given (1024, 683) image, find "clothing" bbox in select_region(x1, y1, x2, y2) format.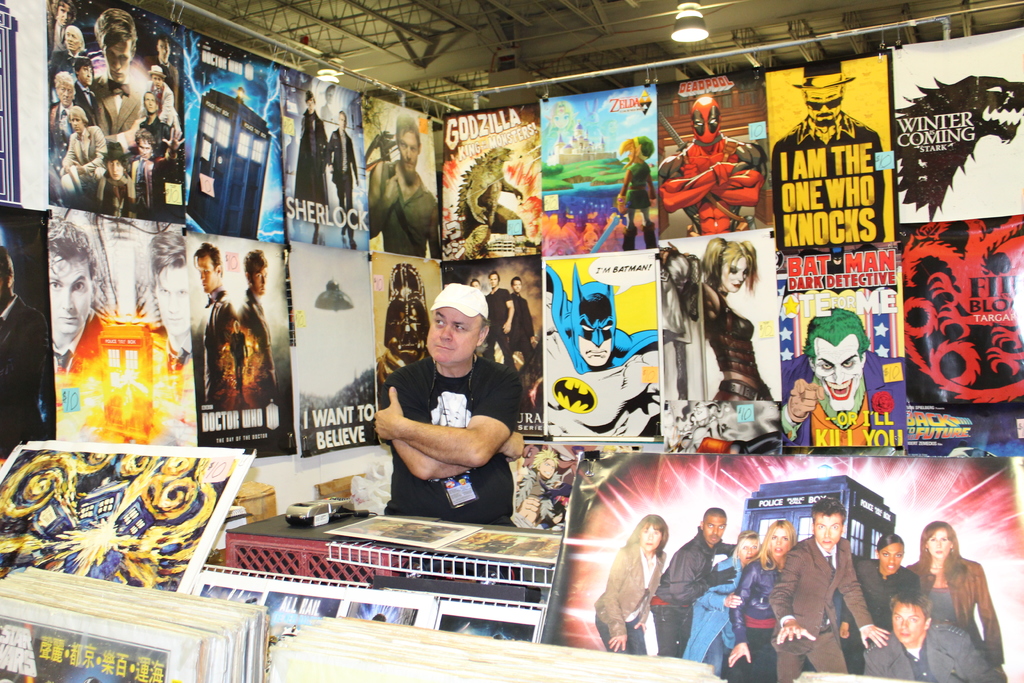
select_region(323, 128, 358, 242).
